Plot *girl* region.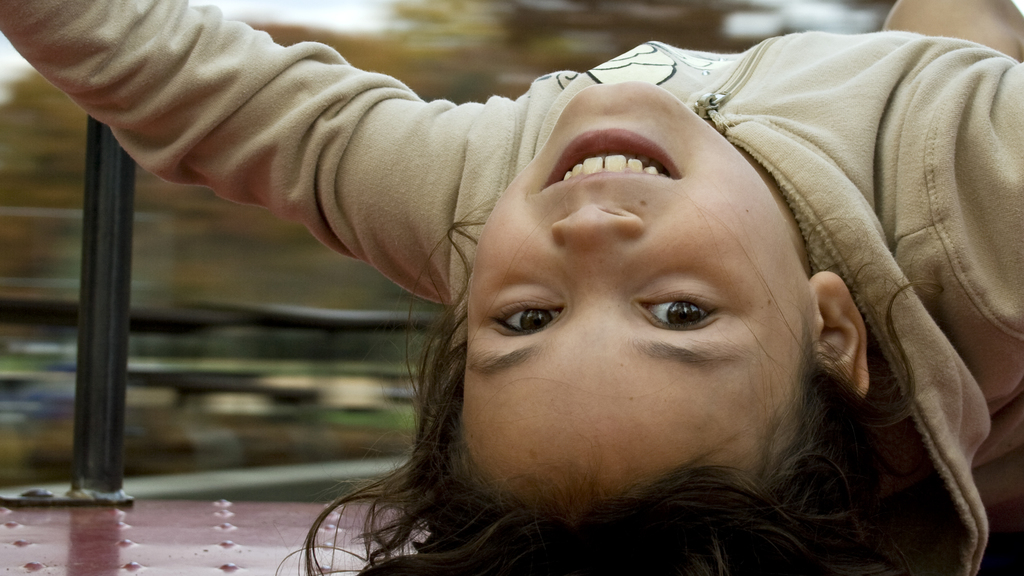
Plotted at (0, 0, 1023, 575).
